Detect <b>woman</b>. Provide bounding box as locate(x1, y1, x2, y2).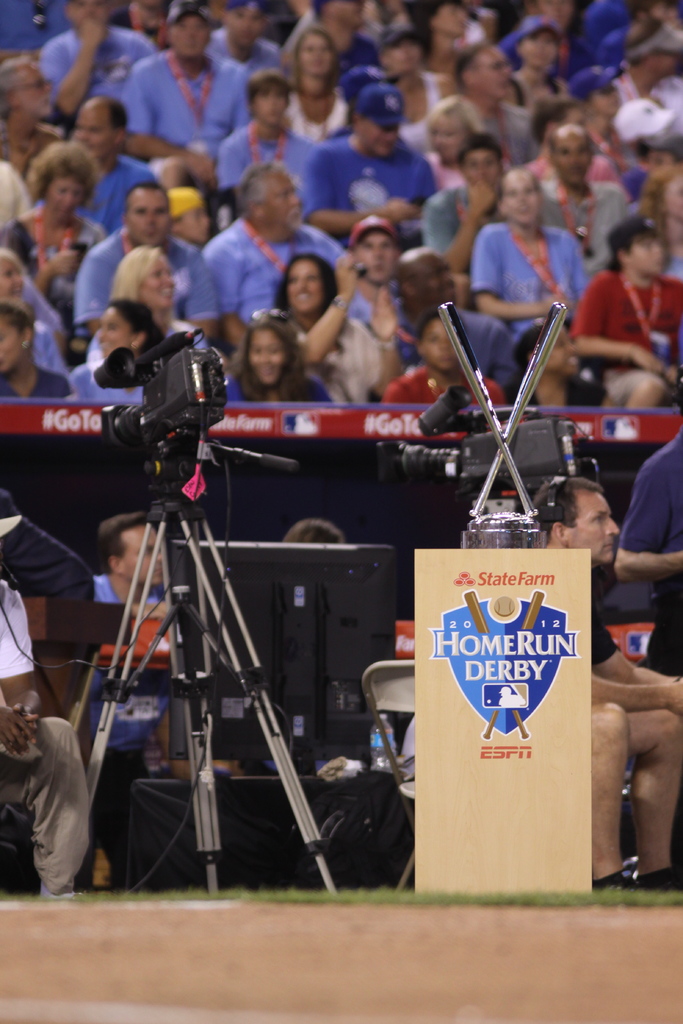
locate(82, 241, 200, 370).
